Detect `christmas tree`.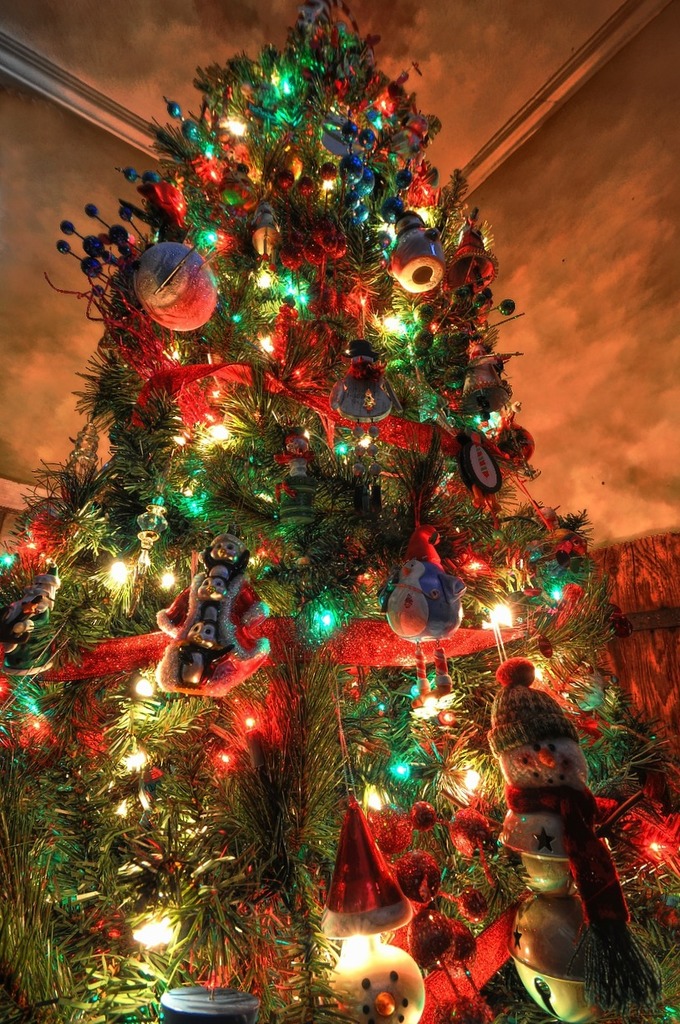
Detected at (0, 0, 674, 1023).
